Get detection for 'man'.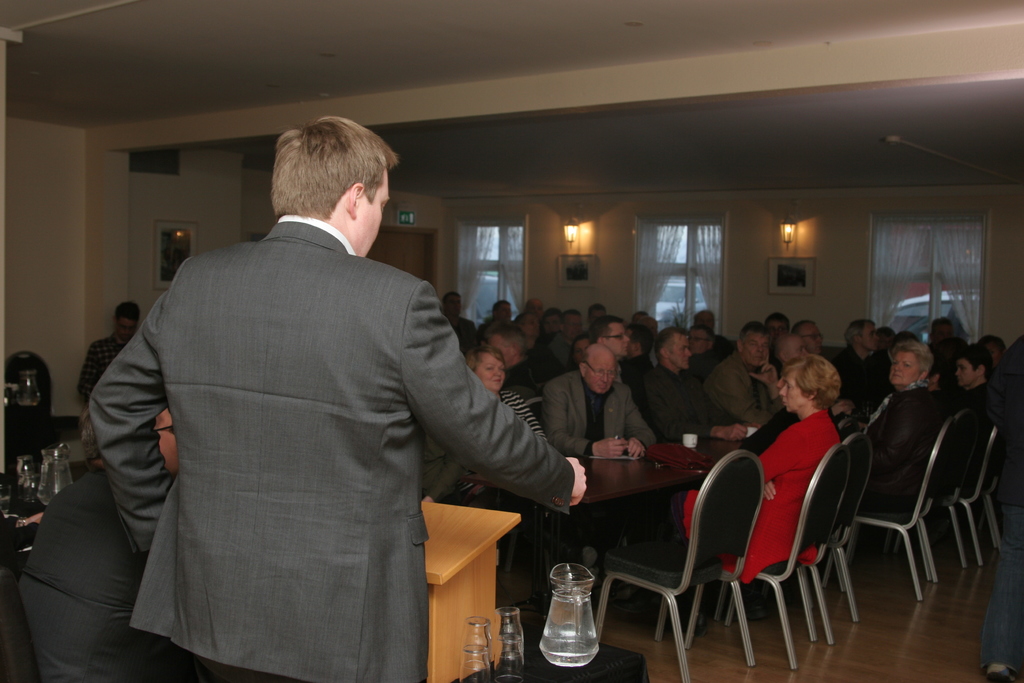
Detection: BBox(948, 342, 996, 518).
